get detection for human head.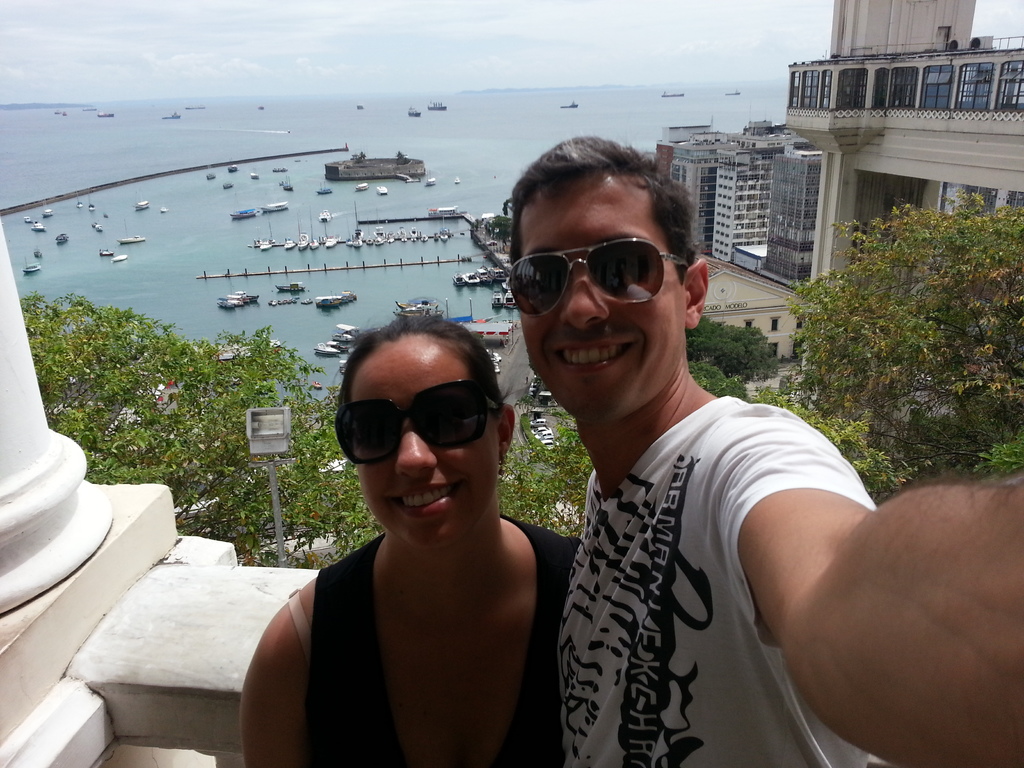
Detection: 336, 305, 525, 540.
